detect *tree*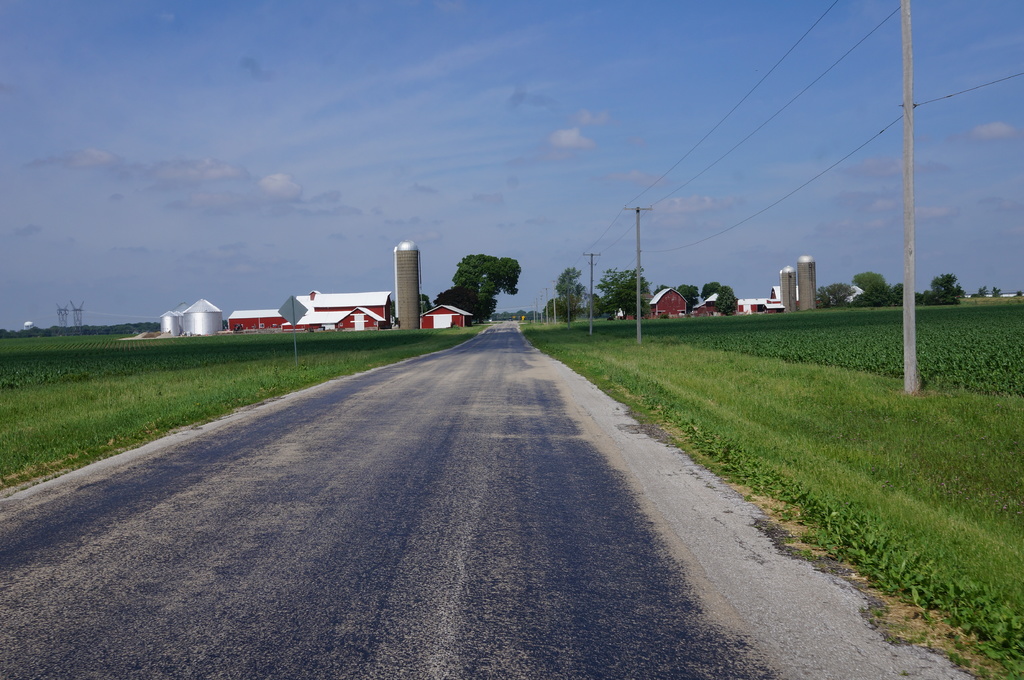
pyautogui.locateOnScreen(852, 285, 893, 304)
